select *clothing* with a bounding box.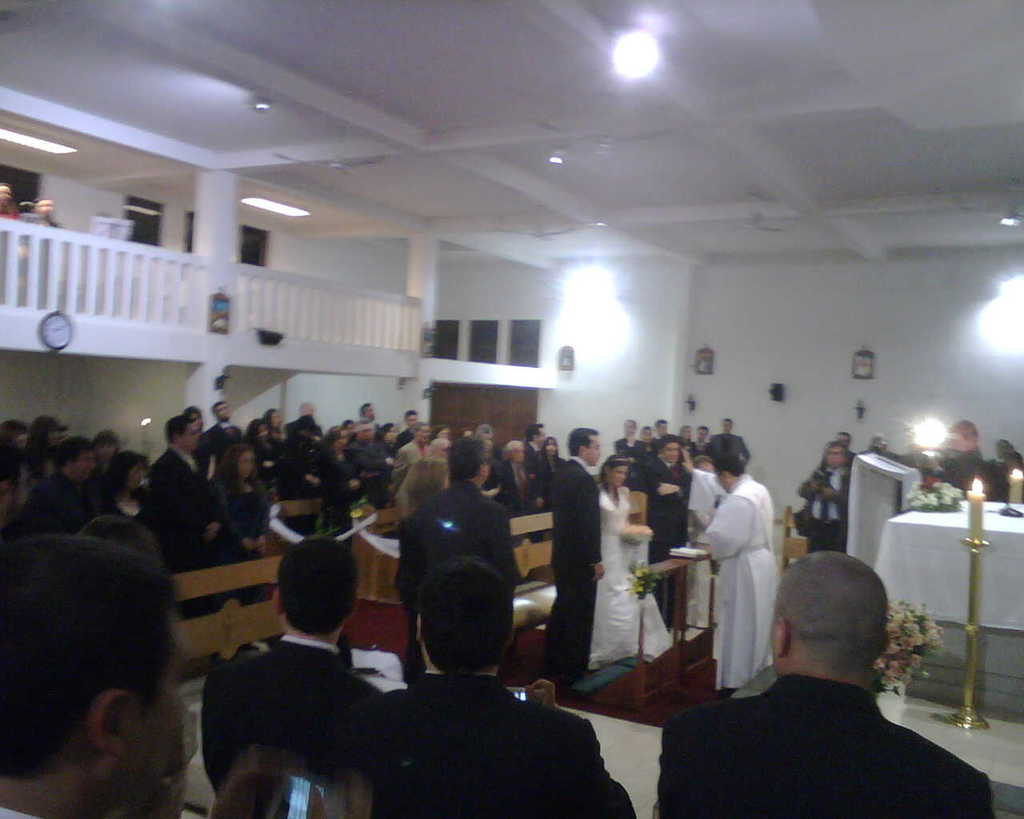
region(396, 477, 528, 679).
